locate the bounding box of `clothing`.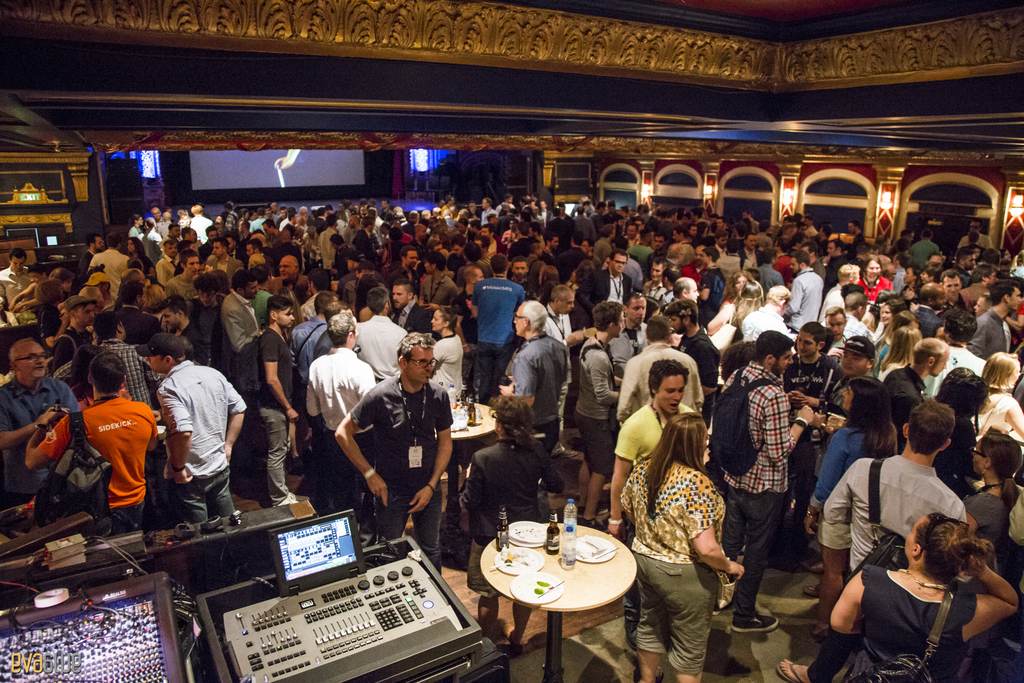
Bounding box: 0,374,74,504.
